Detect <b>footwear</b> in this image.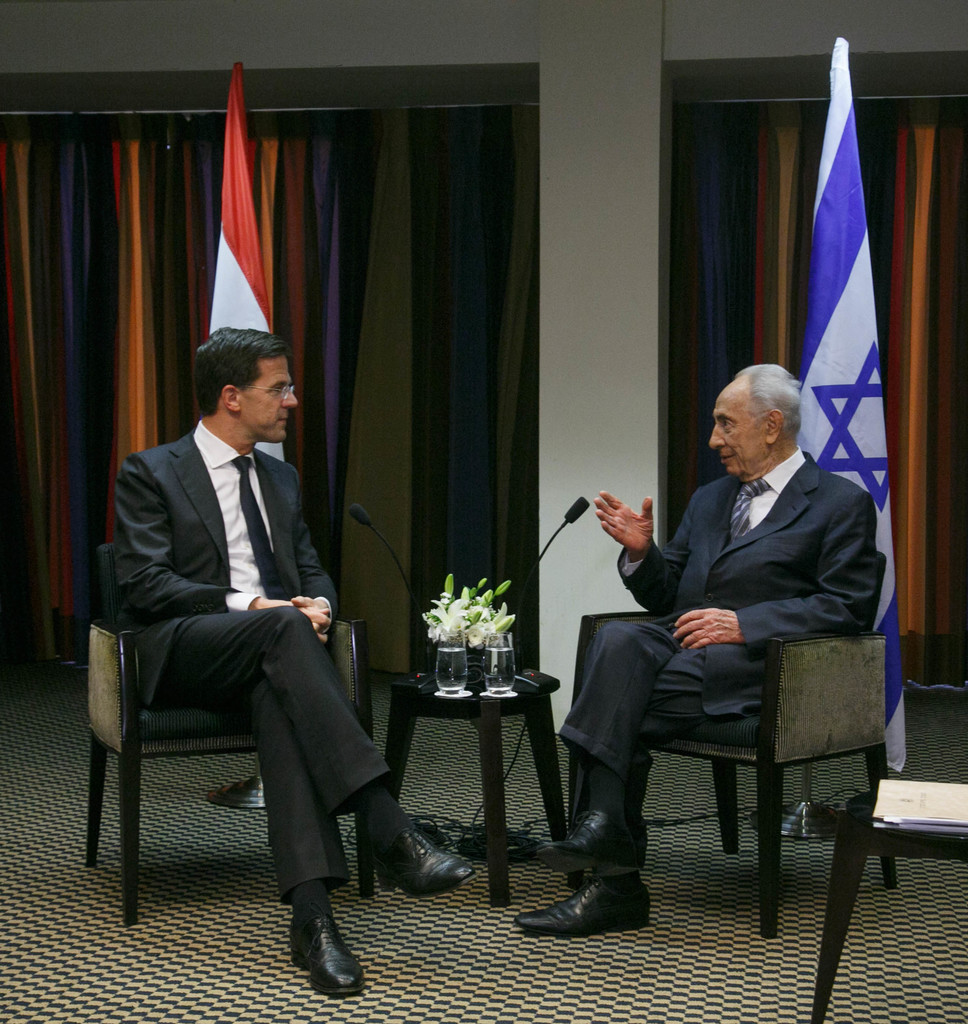
Detection: [left=508, top=865, right=651, bottom=931].
